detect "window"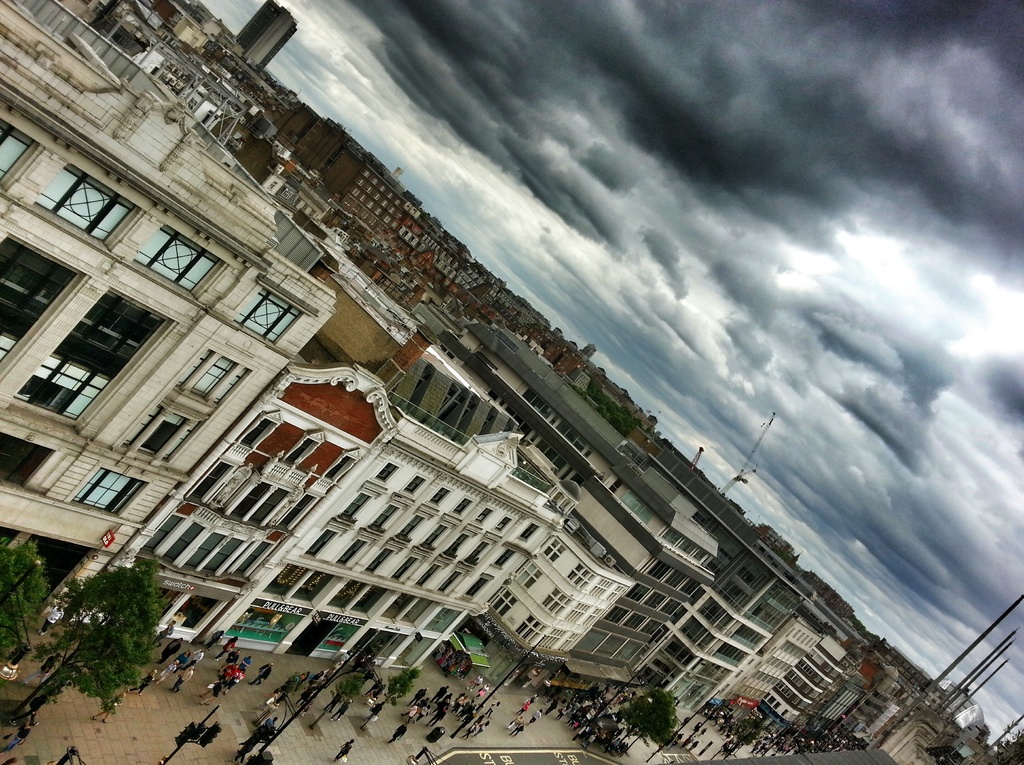
[left=458, top=572, right=493, bottom=600]
